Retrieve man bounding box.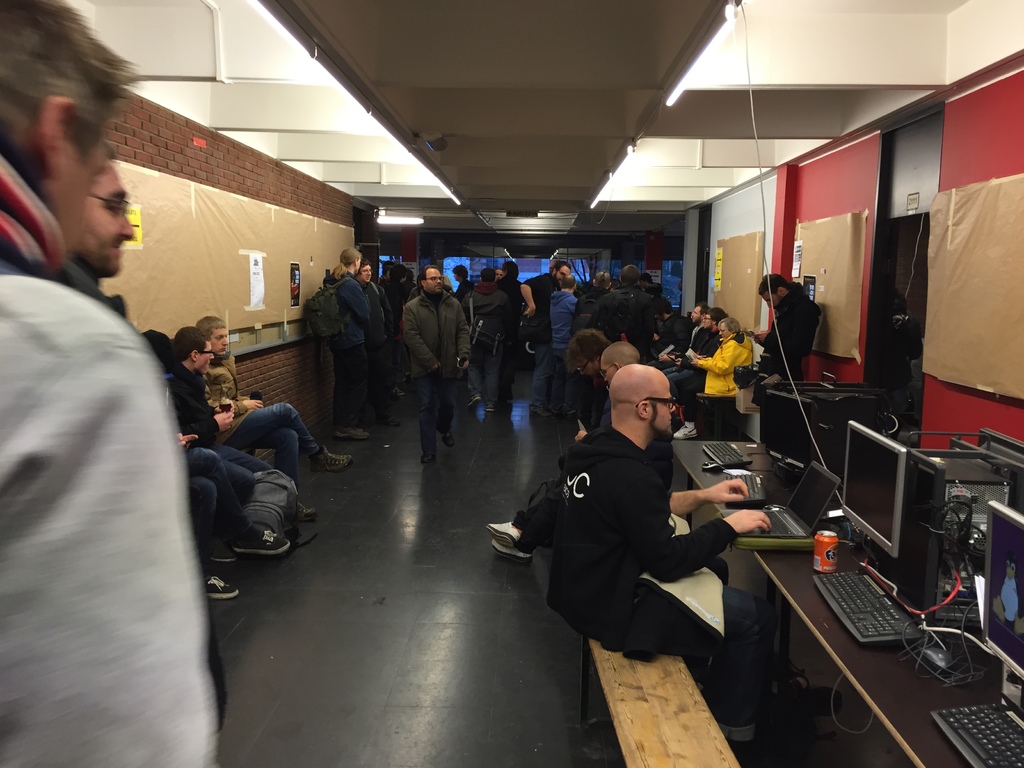
Bounding box: <box>648,301,707,396</box>.
